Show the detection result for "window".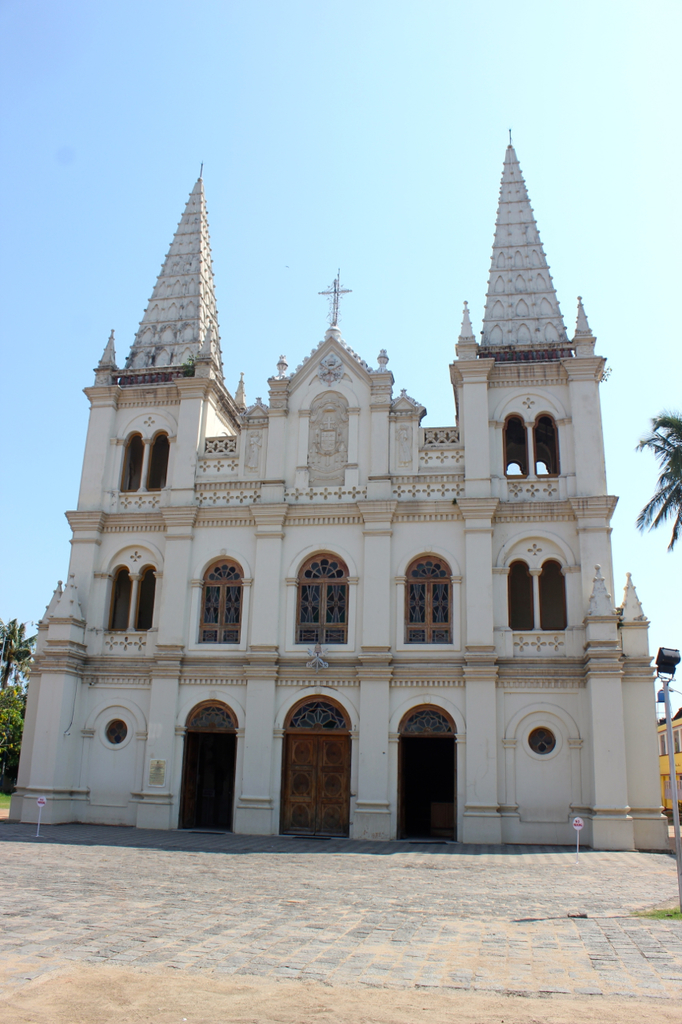
box=[99, 707, 136, 757].
